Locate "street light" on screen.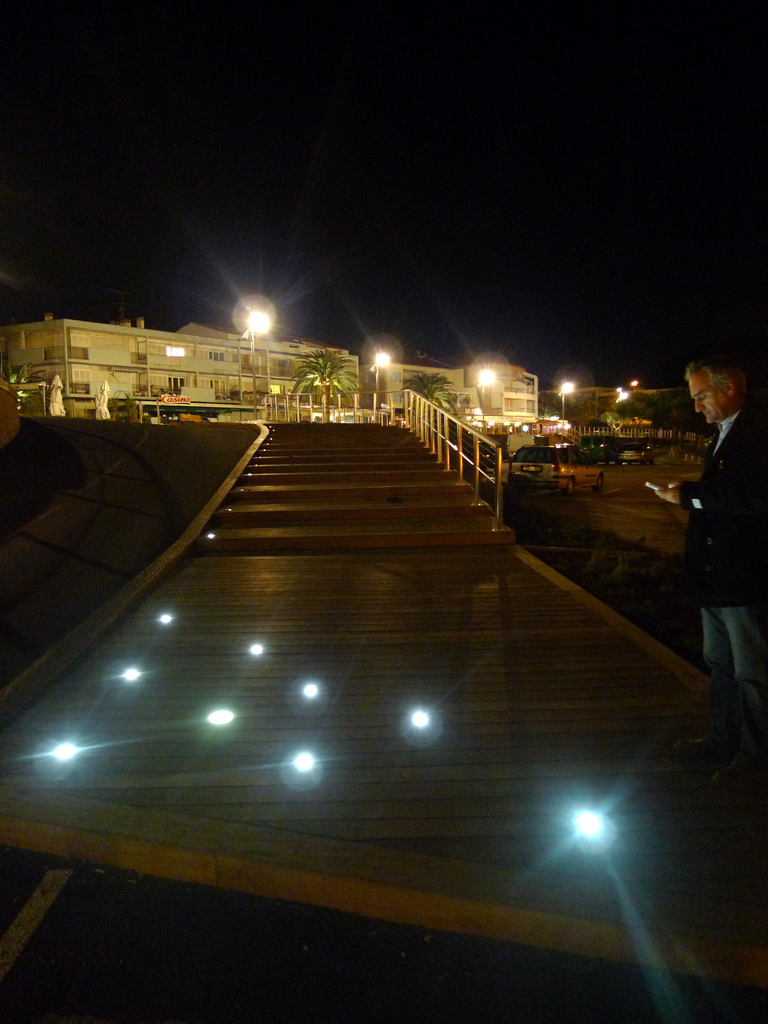
On screen at x1=370 y1=346 x2=392 y2=428.
